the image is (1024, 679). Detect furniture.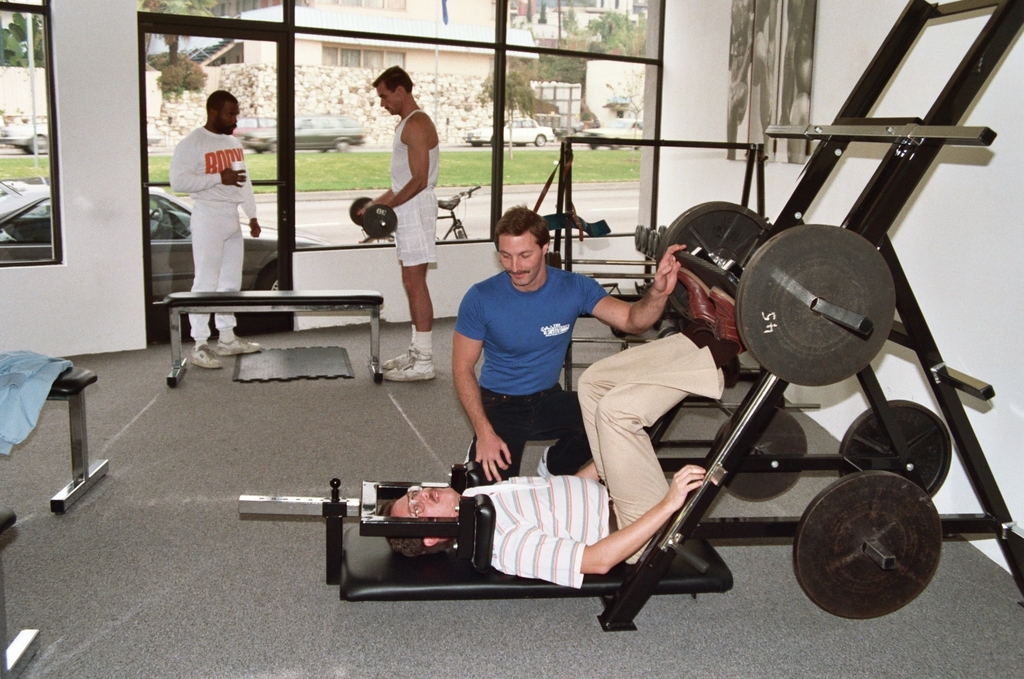
Detection: 49:365:110:511.
